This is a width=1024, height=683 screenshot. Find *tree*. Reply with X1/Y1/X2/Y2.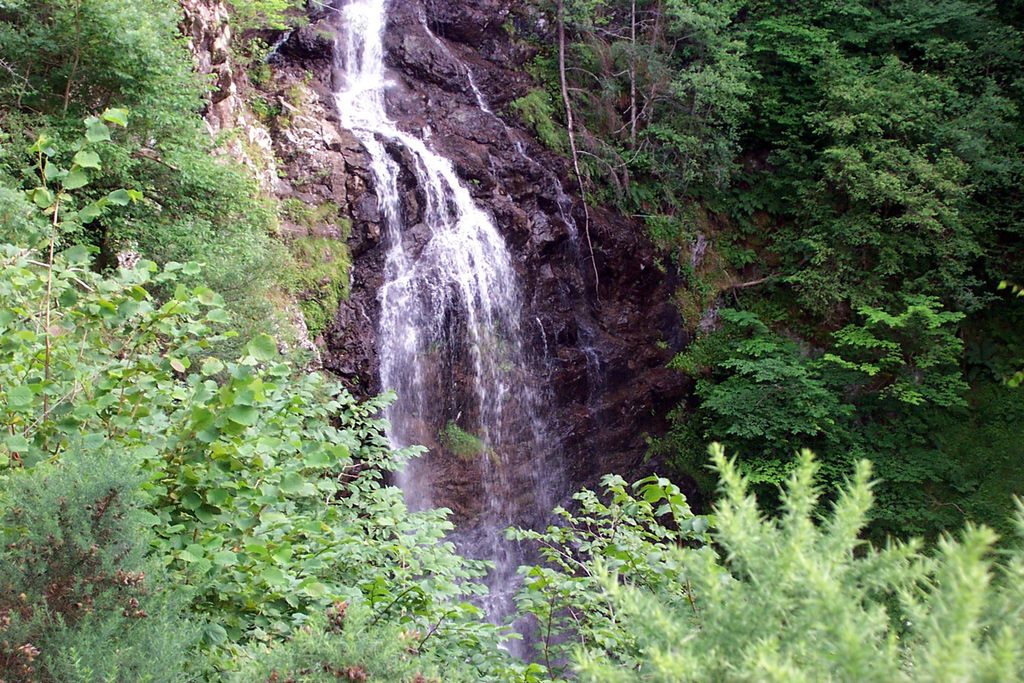
0/103/555/682.
